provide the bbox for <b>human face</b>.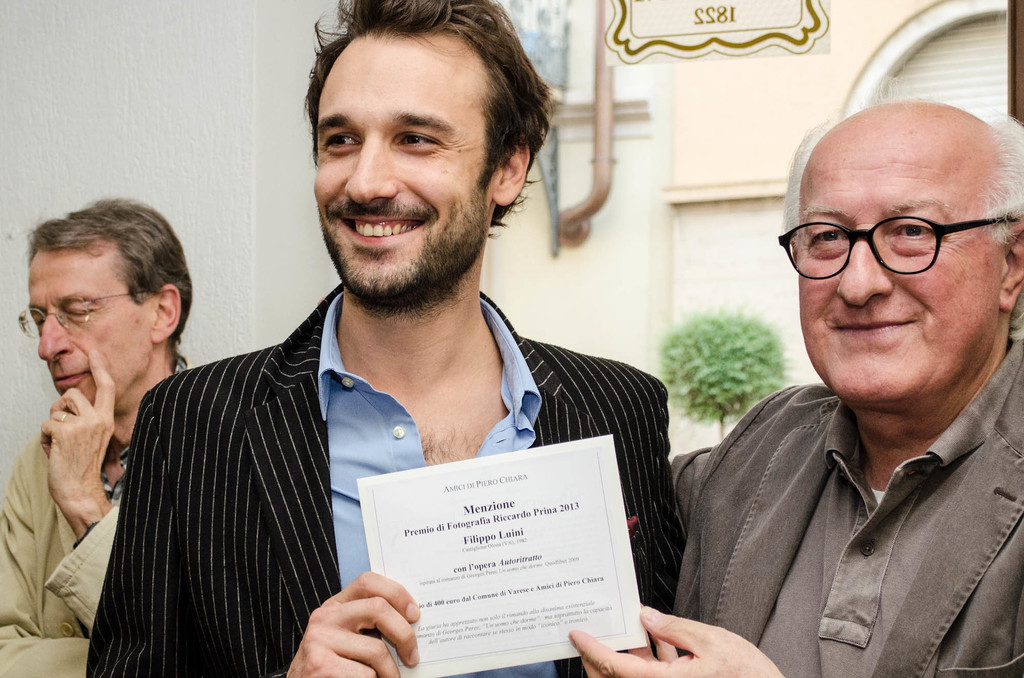
(left=24, top=252, right=155, bottom=404).
